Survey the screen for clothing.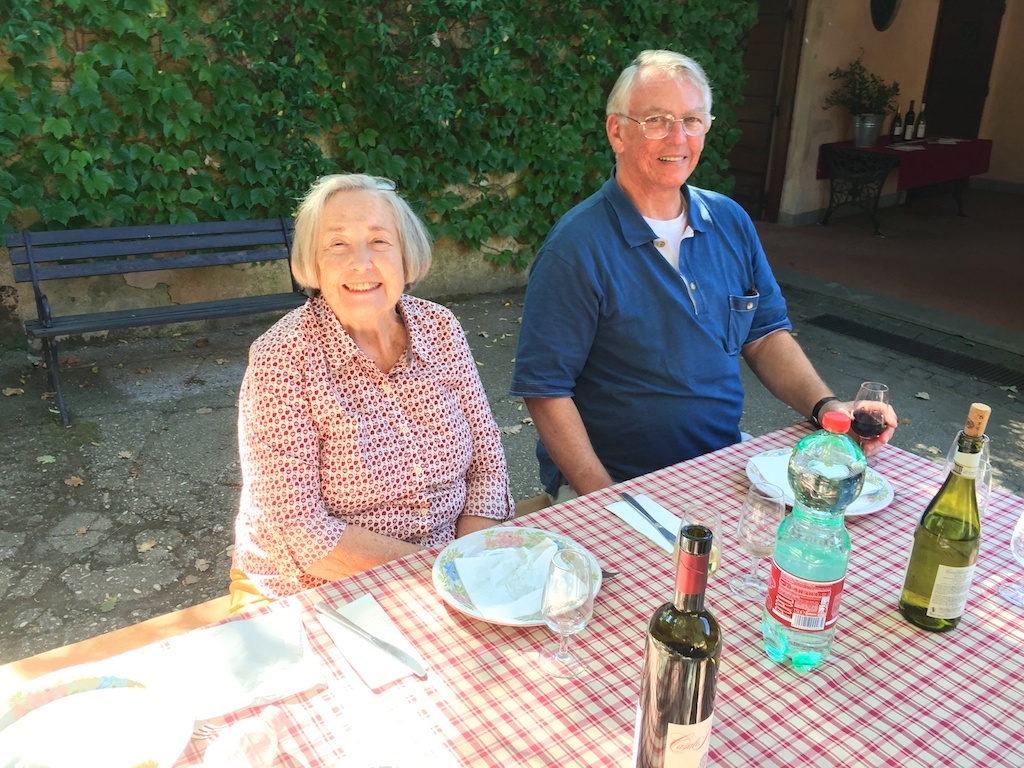
Survey found: rect(497, 182, 807, 509).
